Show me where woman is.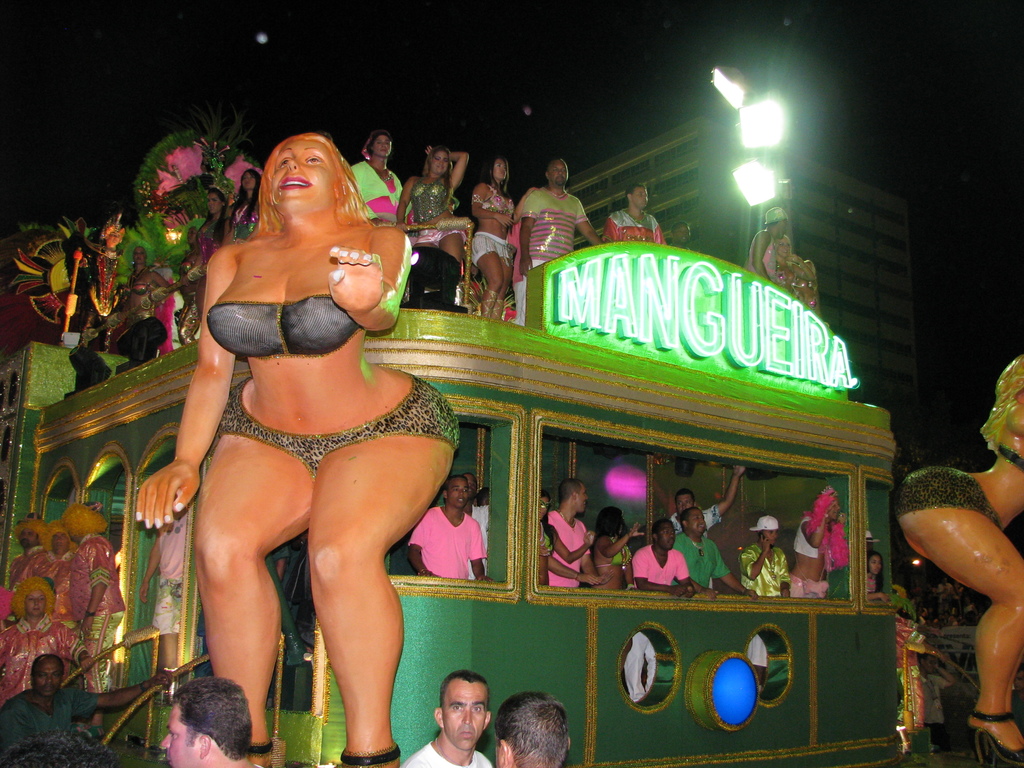
woman is at <box>596,508,642,588</box>.
